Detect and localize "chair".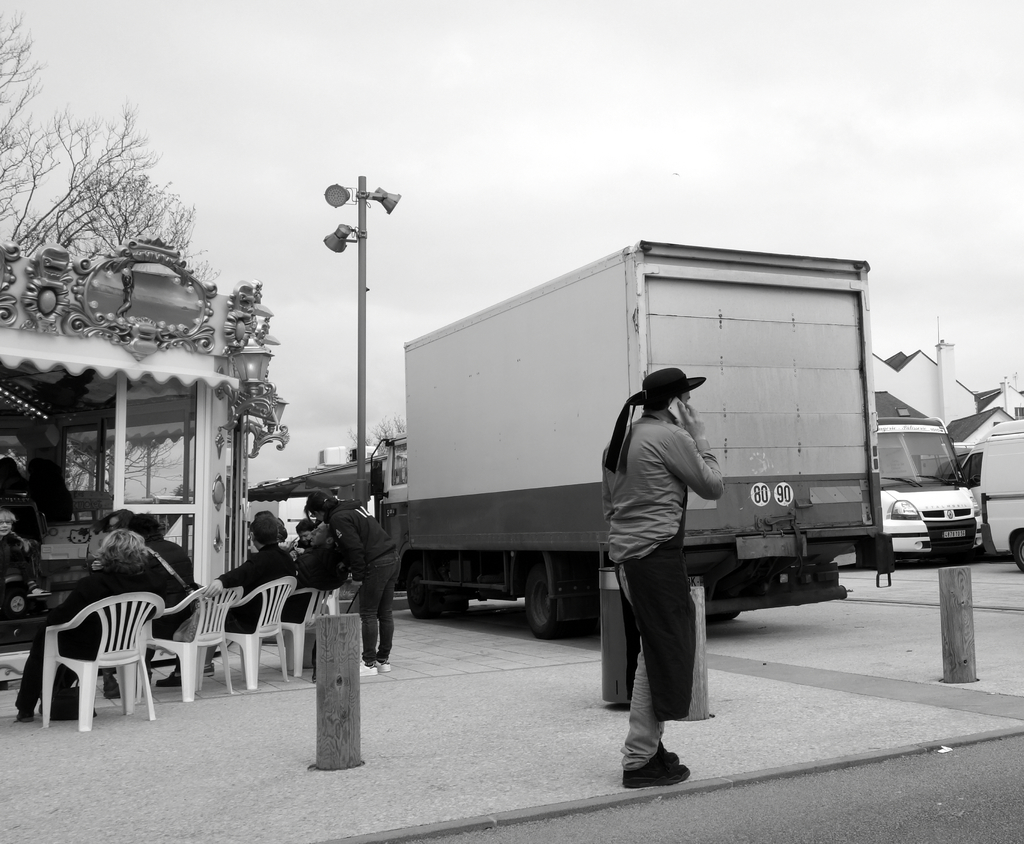
Localized at pyautogui.locateOnScreen(232, 574, 284, 702).
